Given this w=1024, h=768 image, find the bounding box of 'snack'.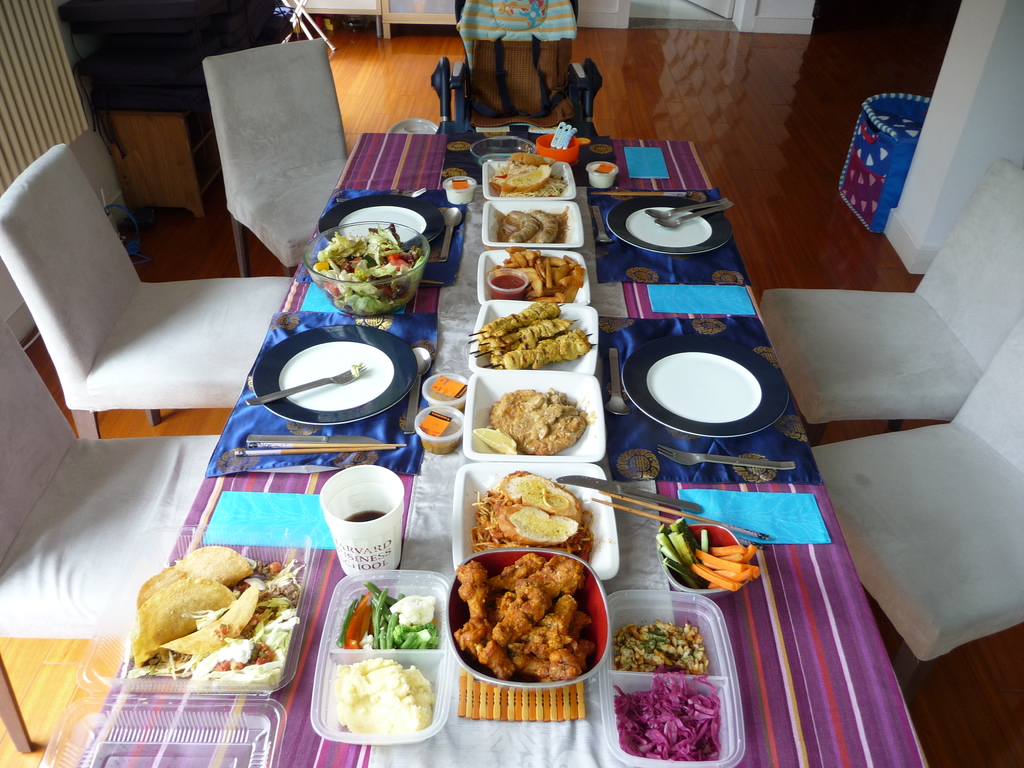
bbox=(134, 570, 189, 610).
